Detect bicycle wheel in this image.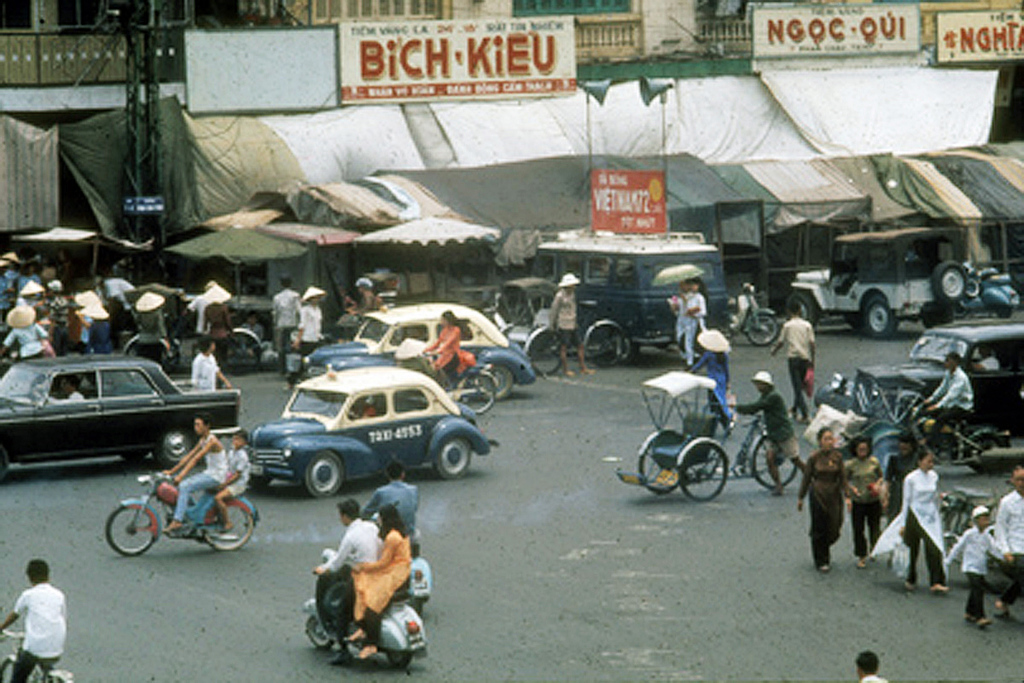
Detection: bbox(456, 361, 496, 414).
